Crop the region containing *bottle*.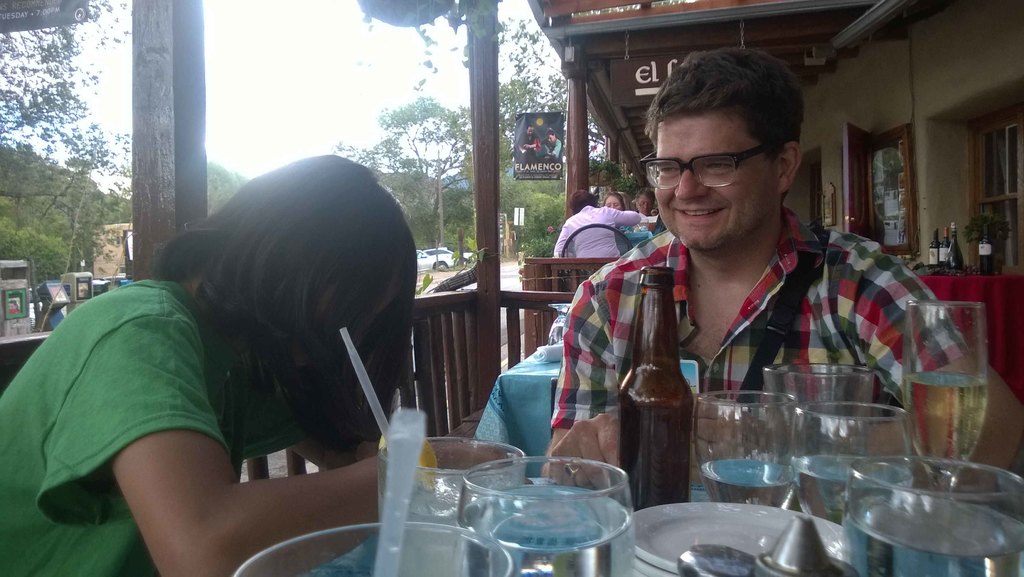
Crop region: bbox=(975, 221, 996, 274).
